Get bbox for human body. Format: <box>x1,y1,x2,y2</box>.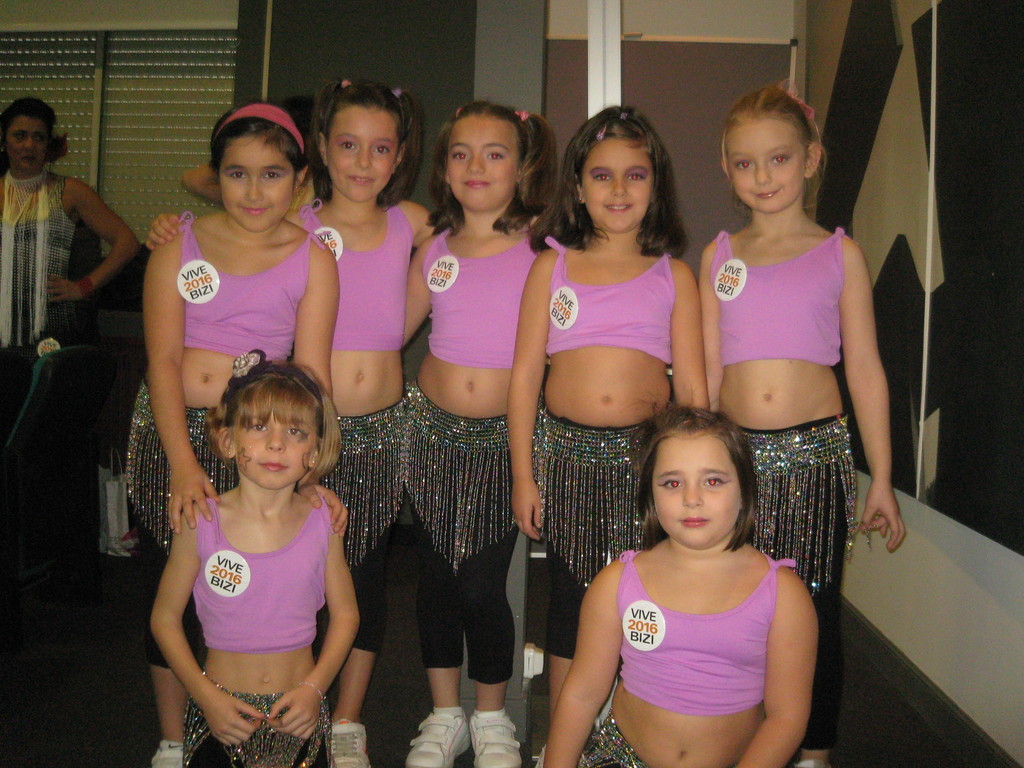
<box>506,243,711,767</box>.
